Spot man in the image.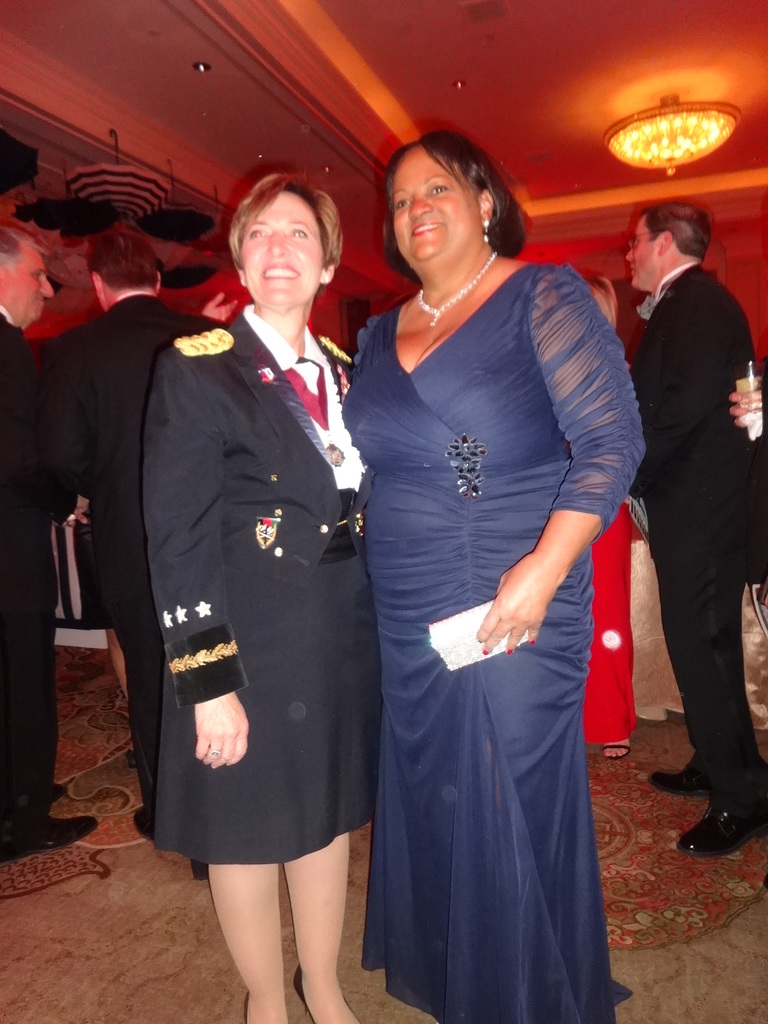
man found at rect(39, 223, 231, 848).
